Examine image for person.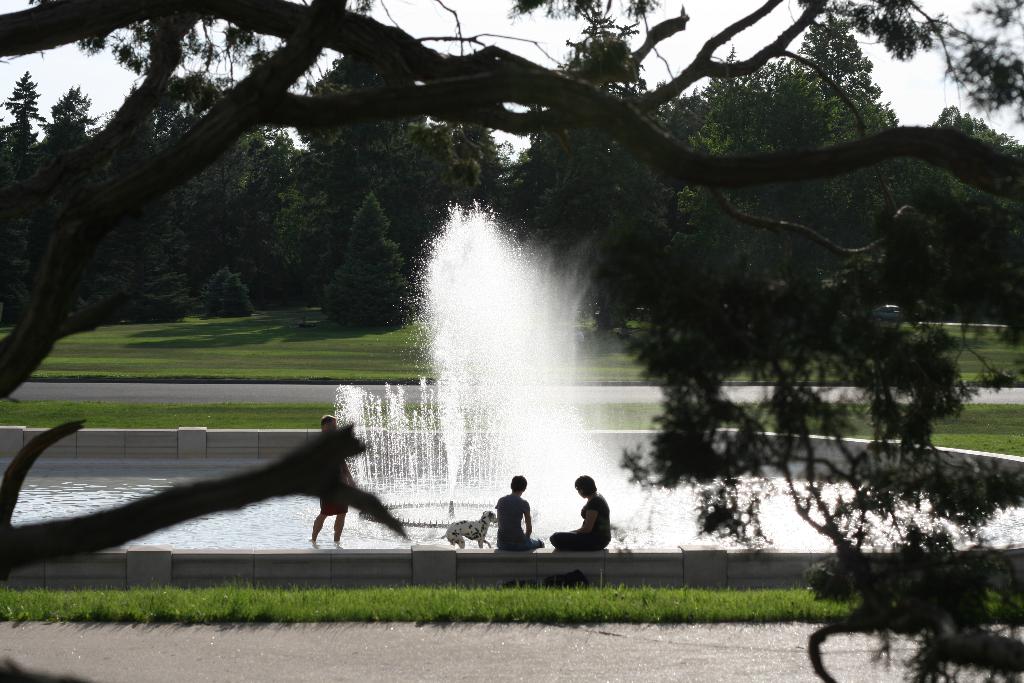
Examination result: pyautogui.locateOnScreen(548, 488, 609, 571).
